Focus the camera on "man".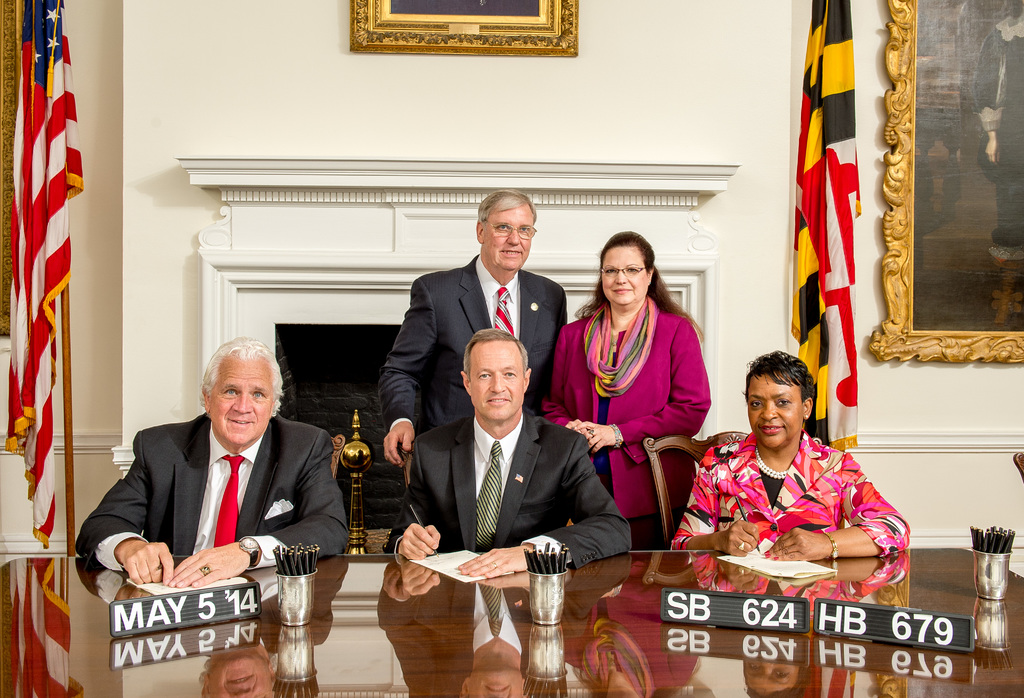
Focus region: bbox=[393, 325, 634, 578].
